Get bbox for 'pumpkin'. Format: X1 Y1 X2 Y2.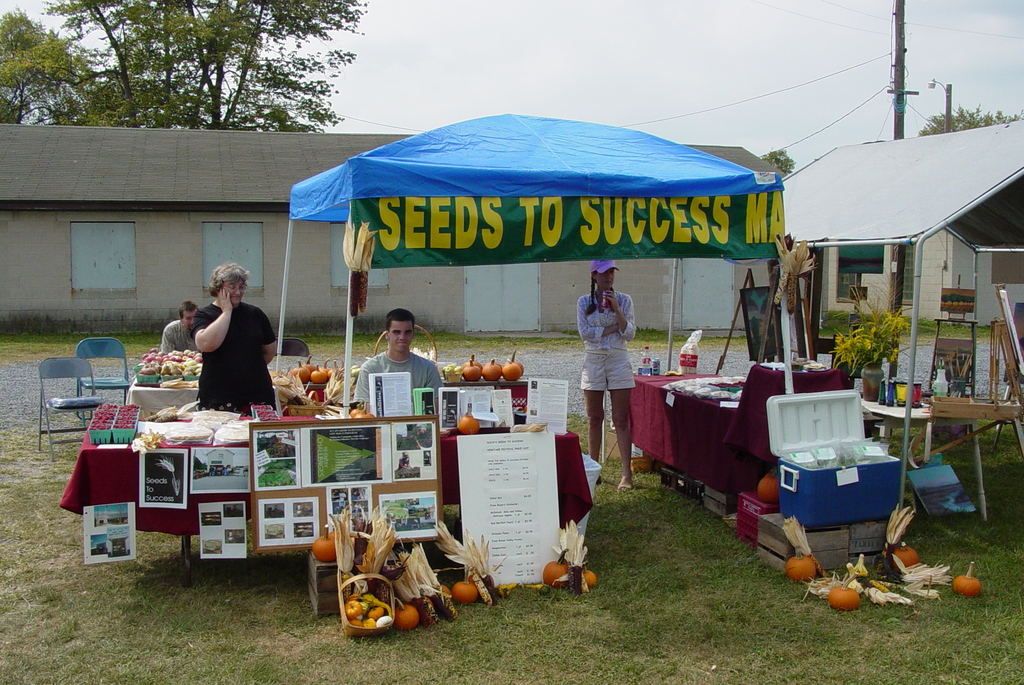
456 412 478 435.
